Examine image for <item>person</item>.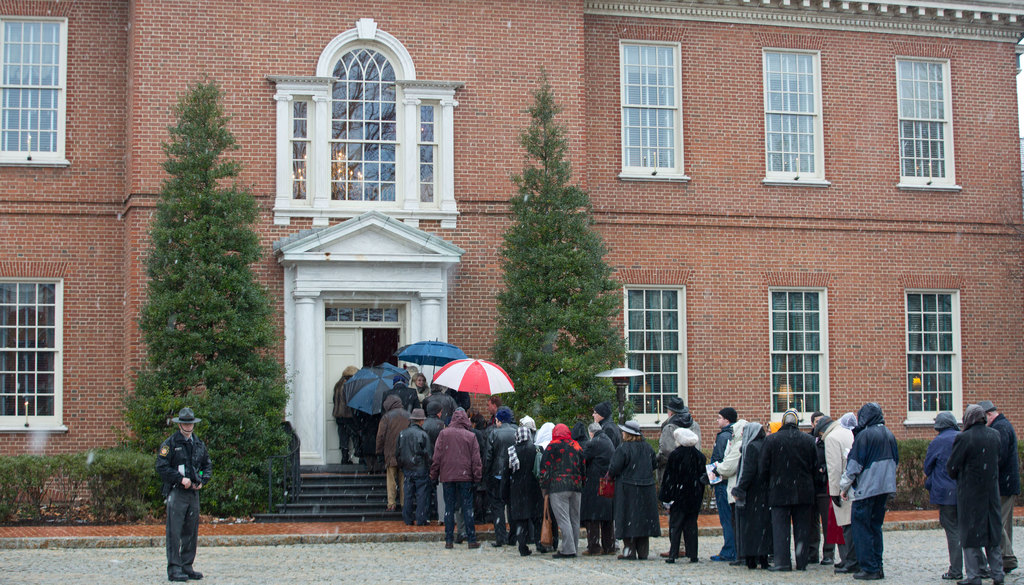
Examination result: [x1=977, y1=402, x2=1020, y2=572].
